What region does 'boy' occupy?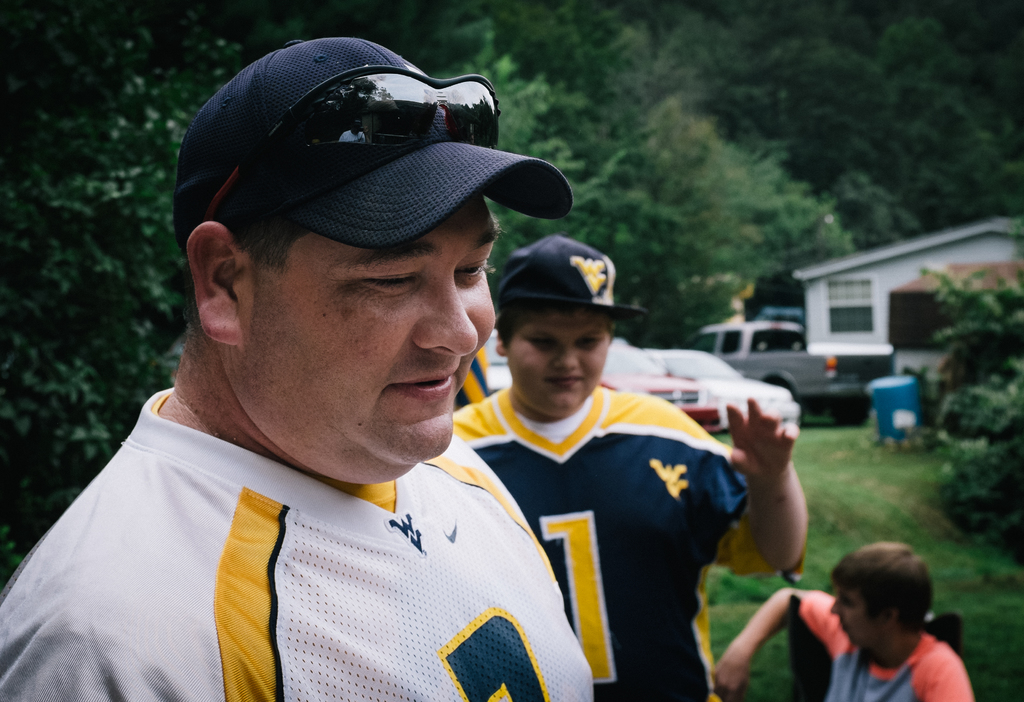
bbox=[716, 541, 972, 701].
